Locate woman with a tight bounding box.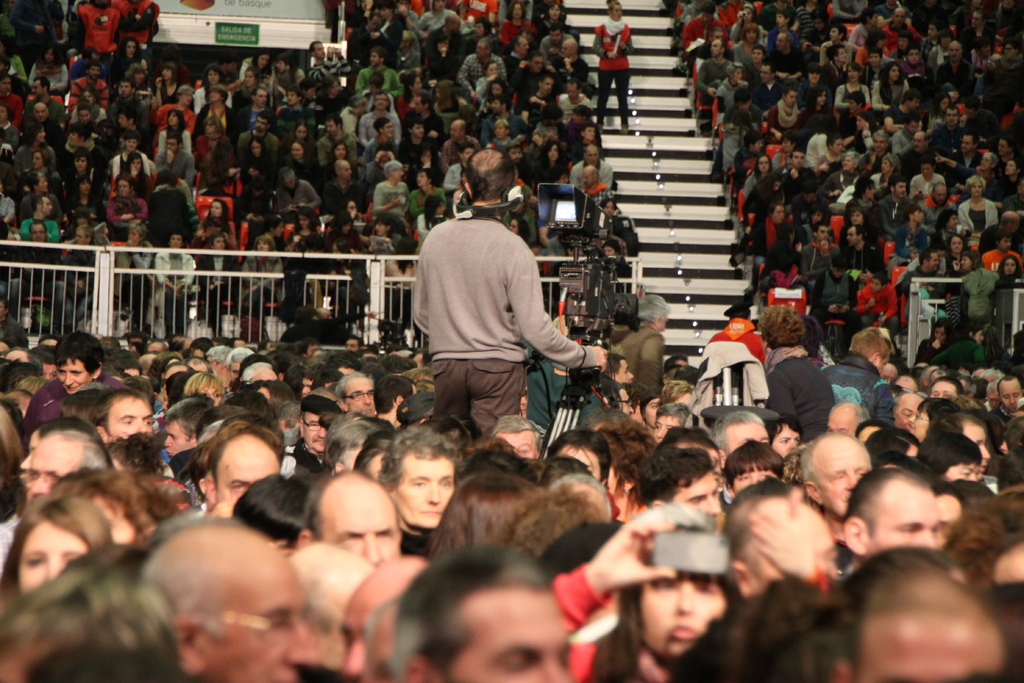
select_region(108, 128, 152, 181).
